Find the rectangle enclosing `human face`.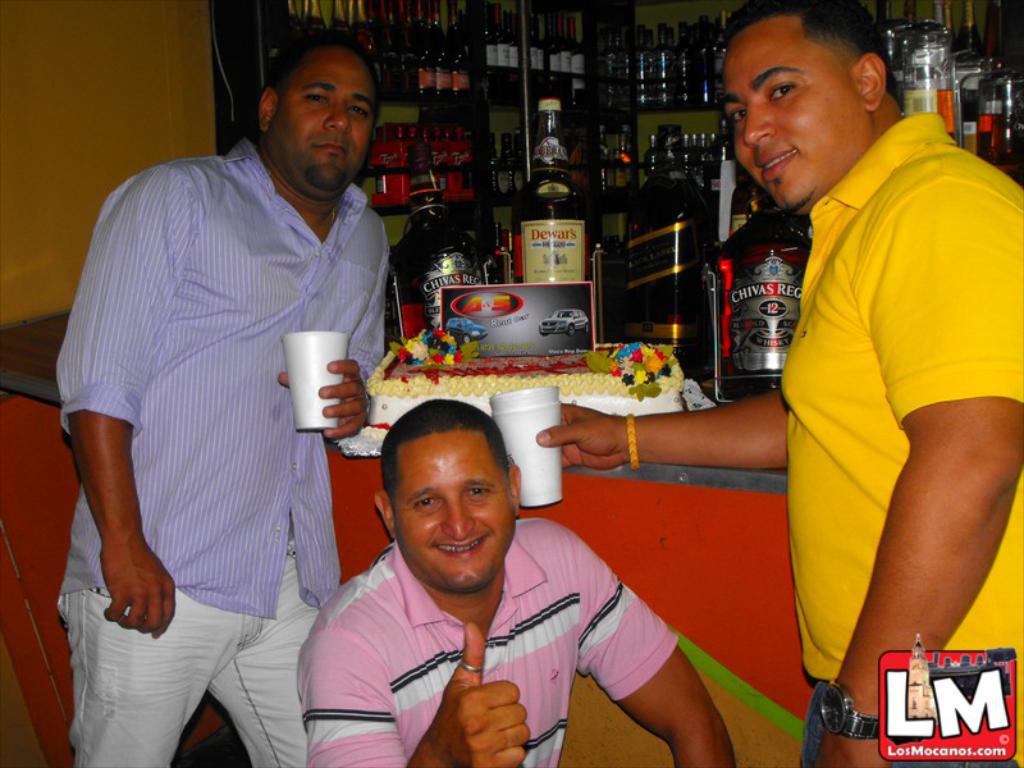
locate(721, 23, 868, 209).
